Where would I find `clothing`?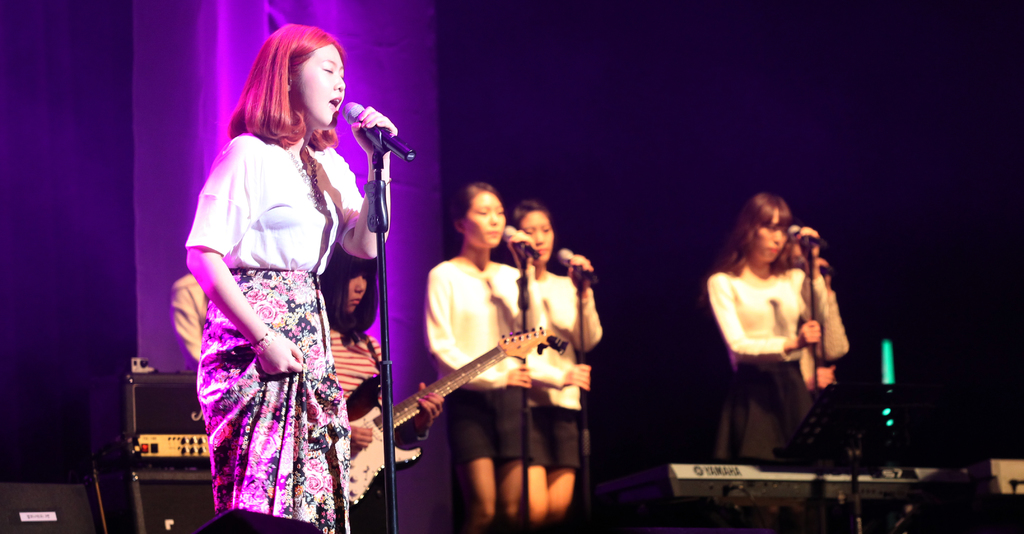
At (x1=421, y1=250, x2=527, y2=464).
